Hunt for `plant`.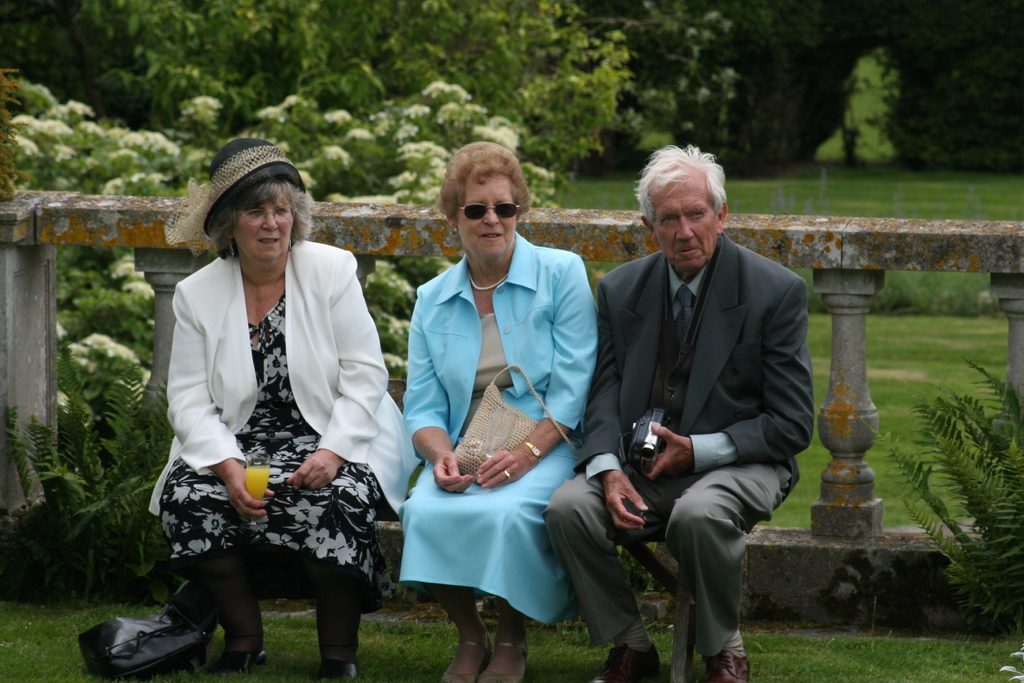
Hunted down at x1=0 y1=348 x2=187 y2=618.
